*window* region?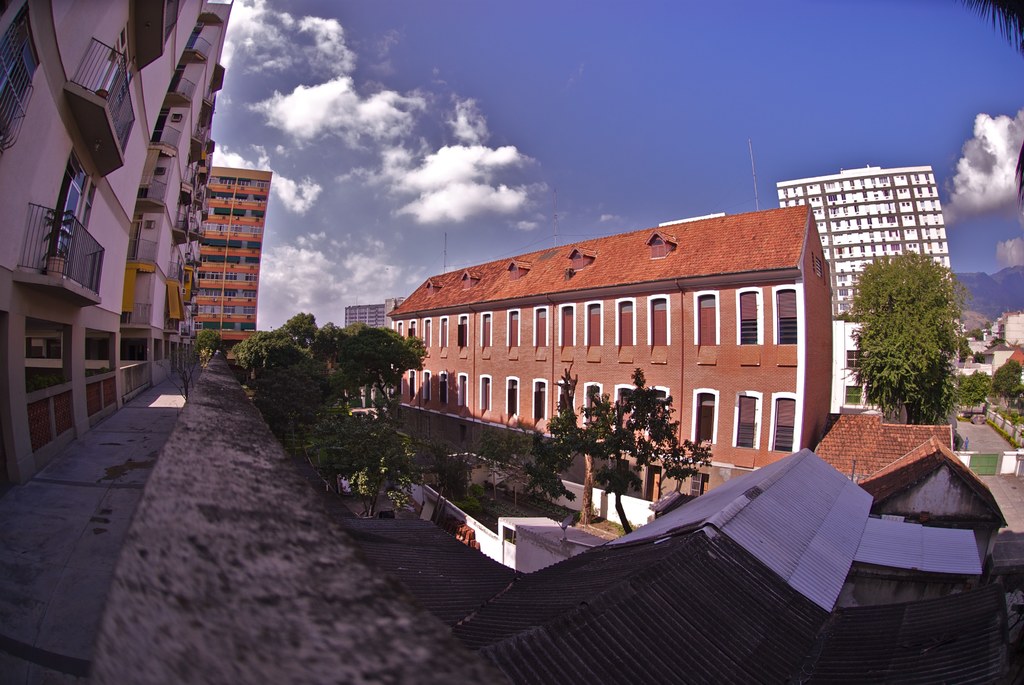
506, 384, 523, 418
